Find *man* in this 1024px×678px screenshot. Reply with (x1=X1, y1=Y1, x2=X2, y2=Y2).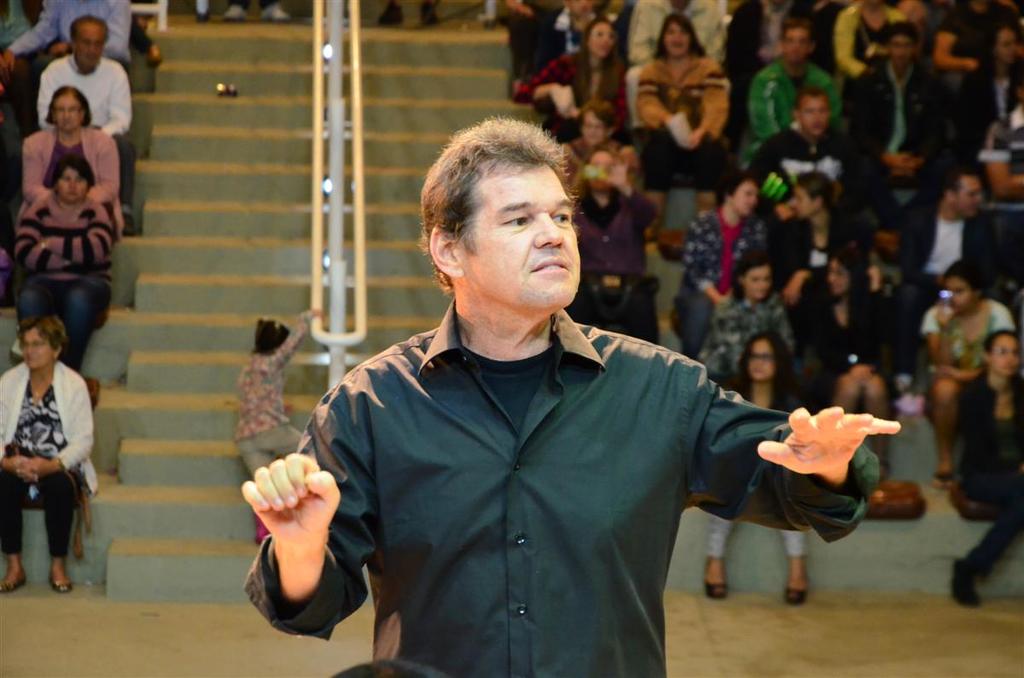
(x1=748, y1=16, x2=840, y2=151).
